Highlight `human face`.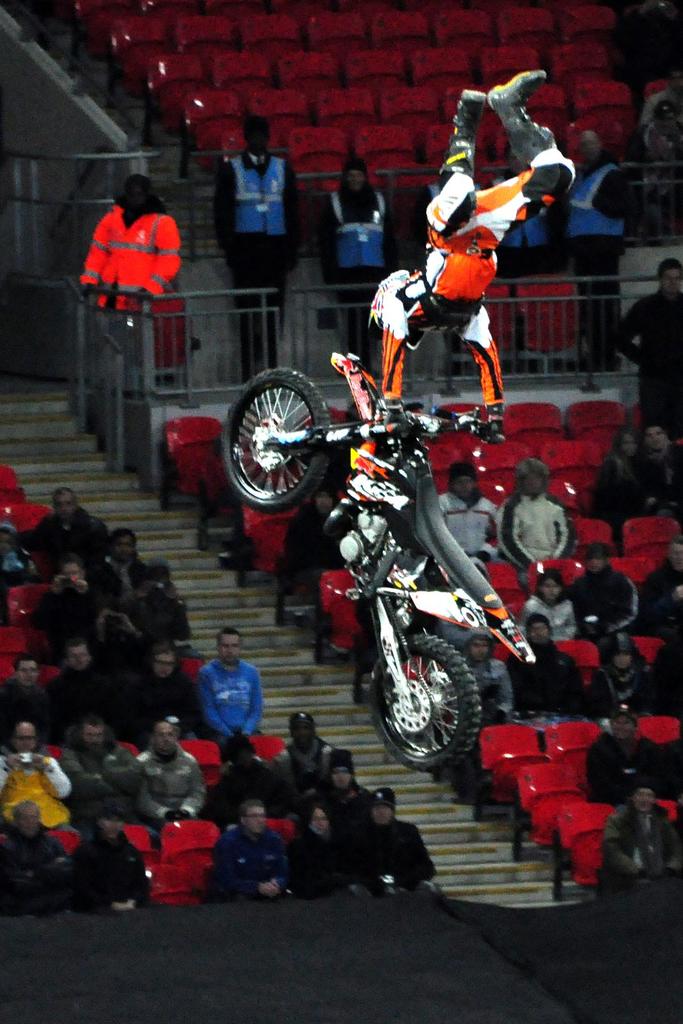
Highlighted region: 659 266 682 292.
